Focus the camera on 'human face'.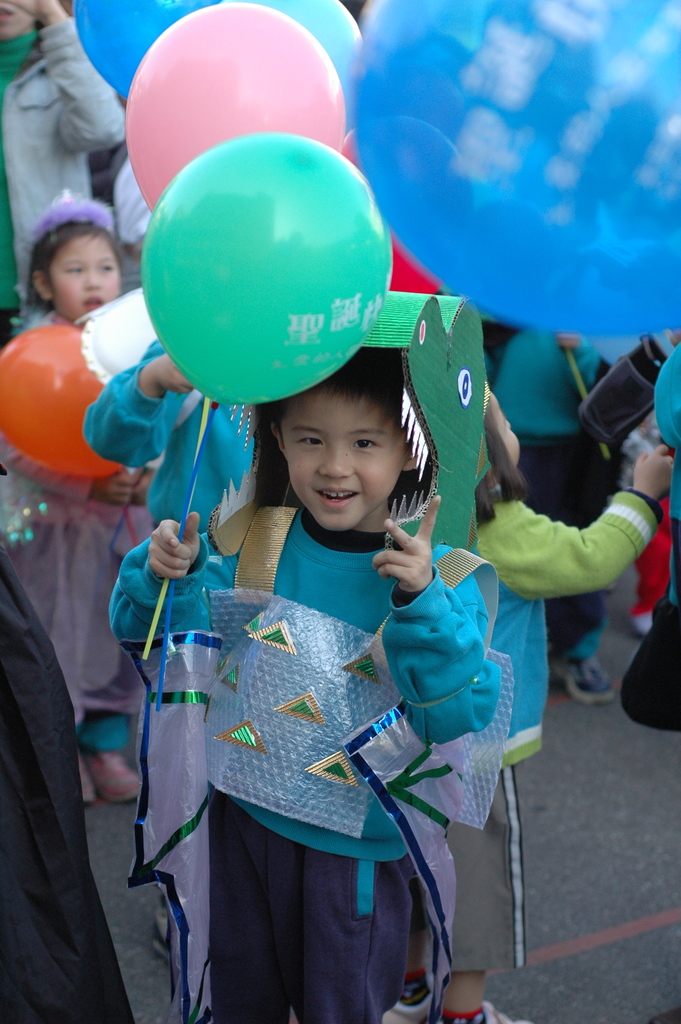
Focus region: 488, 389, 523, 472.
